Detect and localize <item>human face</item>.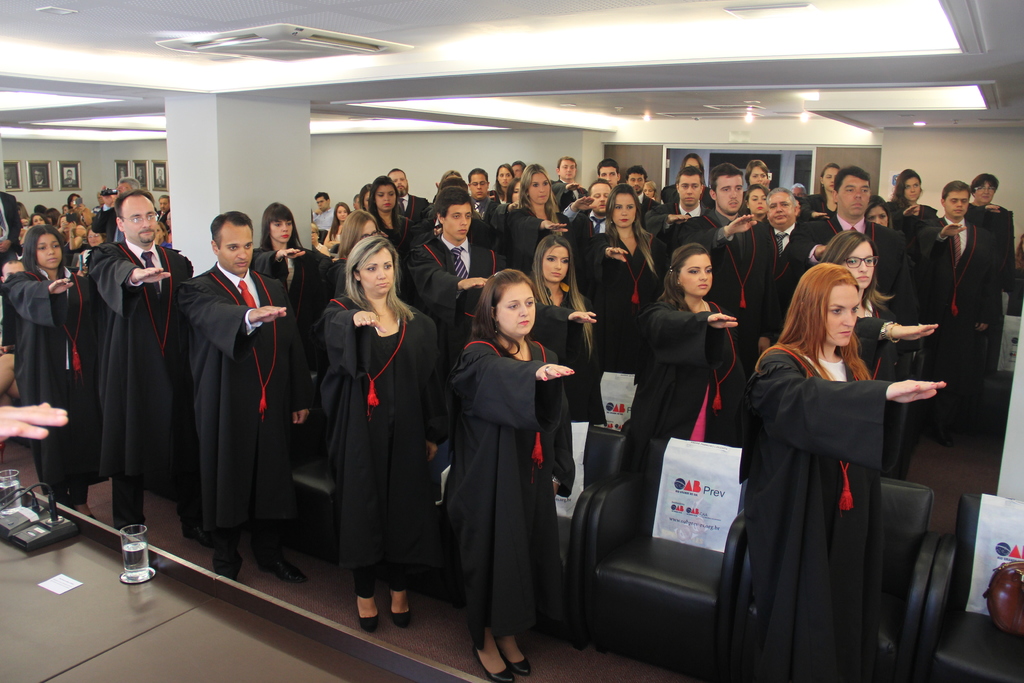
Localized at bbox(682, 154, 701, 173).
